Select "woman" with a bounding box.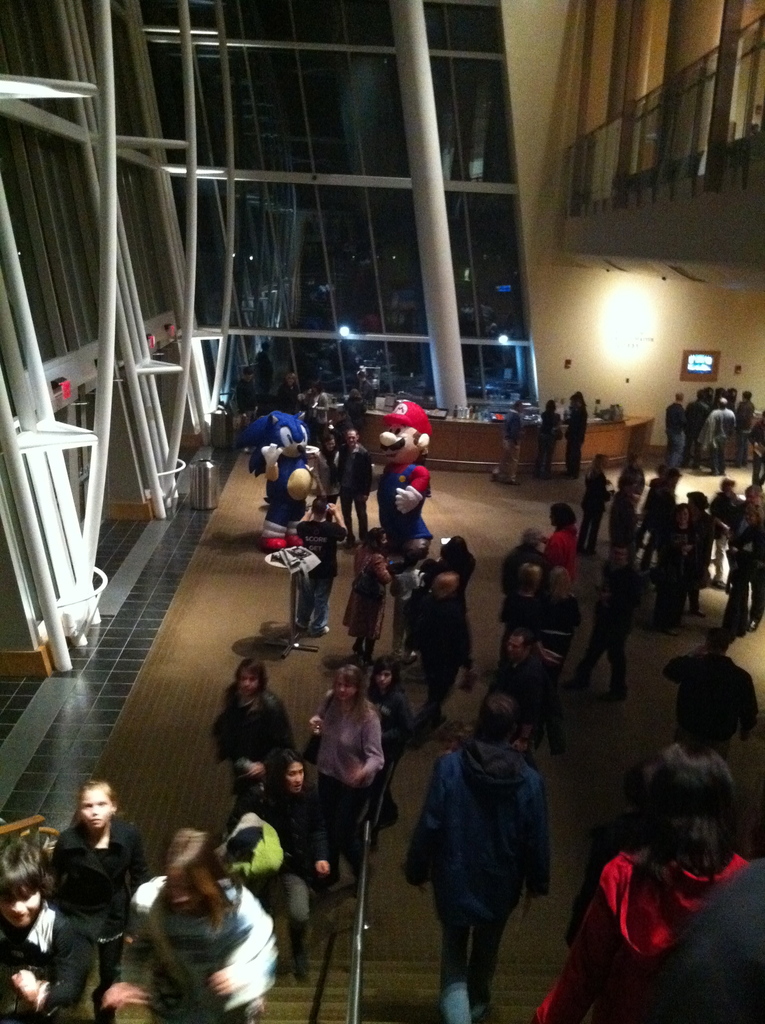
box(253, 749, 326, 977).
